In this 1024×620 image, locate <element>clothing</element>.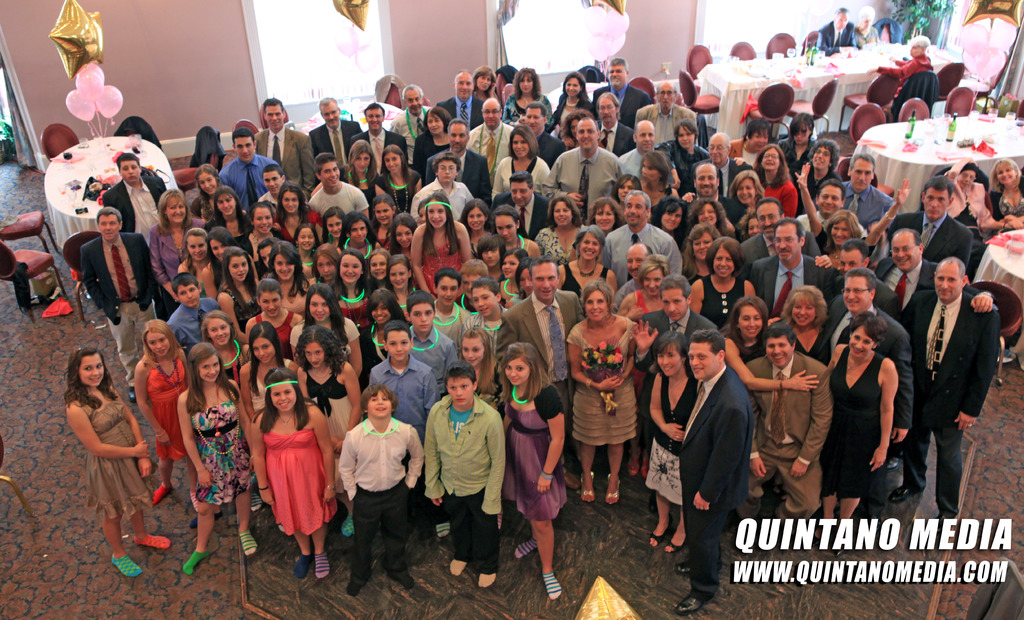
Bounding box: 745/229/813/263.
